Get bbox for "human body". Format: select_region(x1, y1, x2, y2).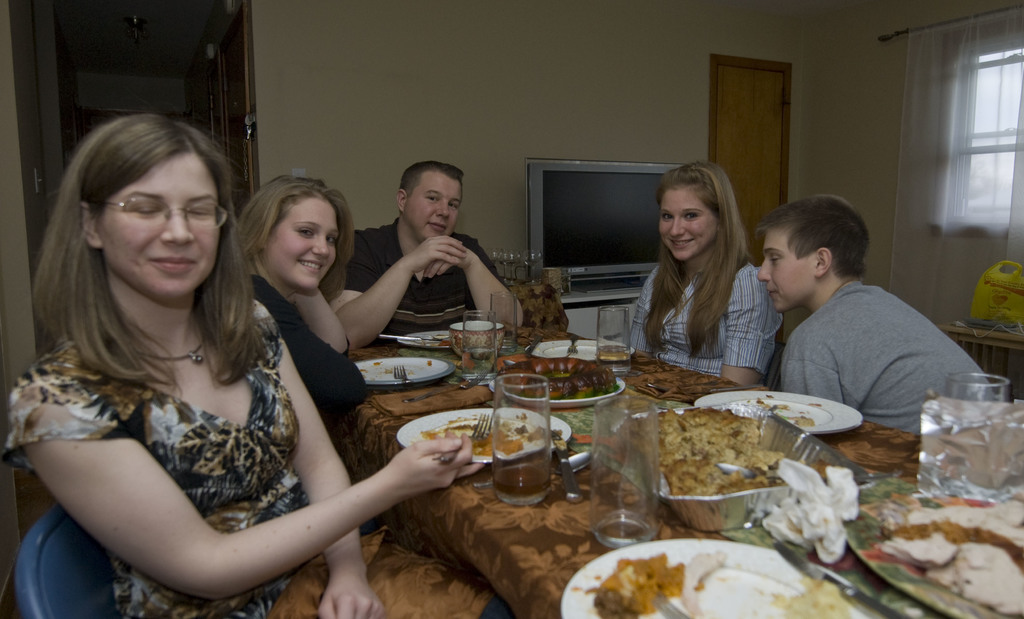
select_region(12, 163, 406, 611).
